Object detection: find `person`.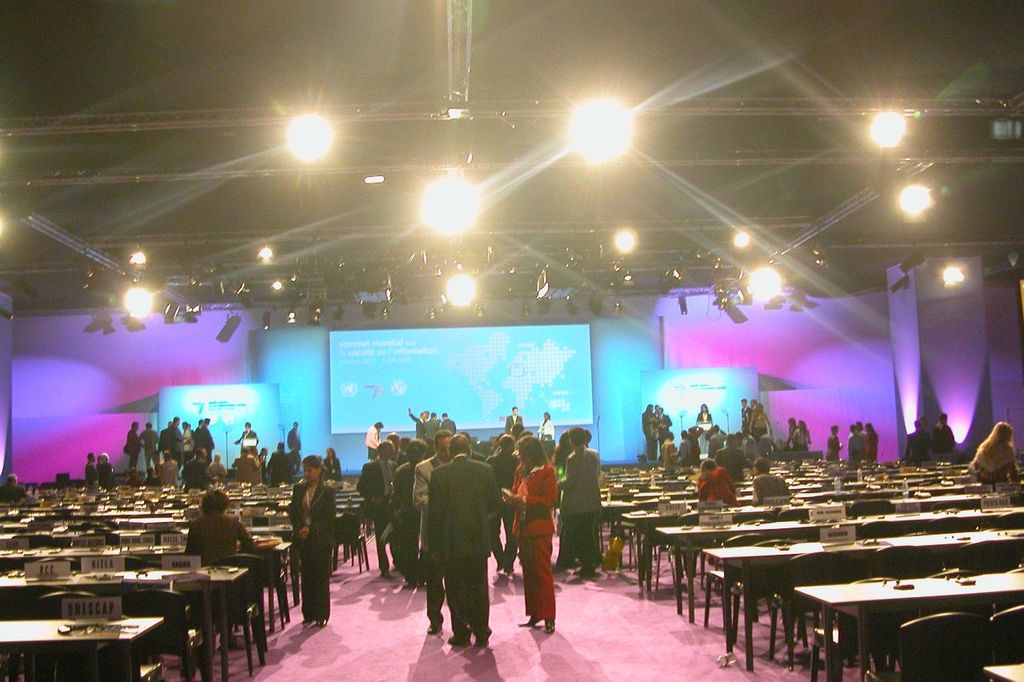
<box>86,451,105,488</box>.
